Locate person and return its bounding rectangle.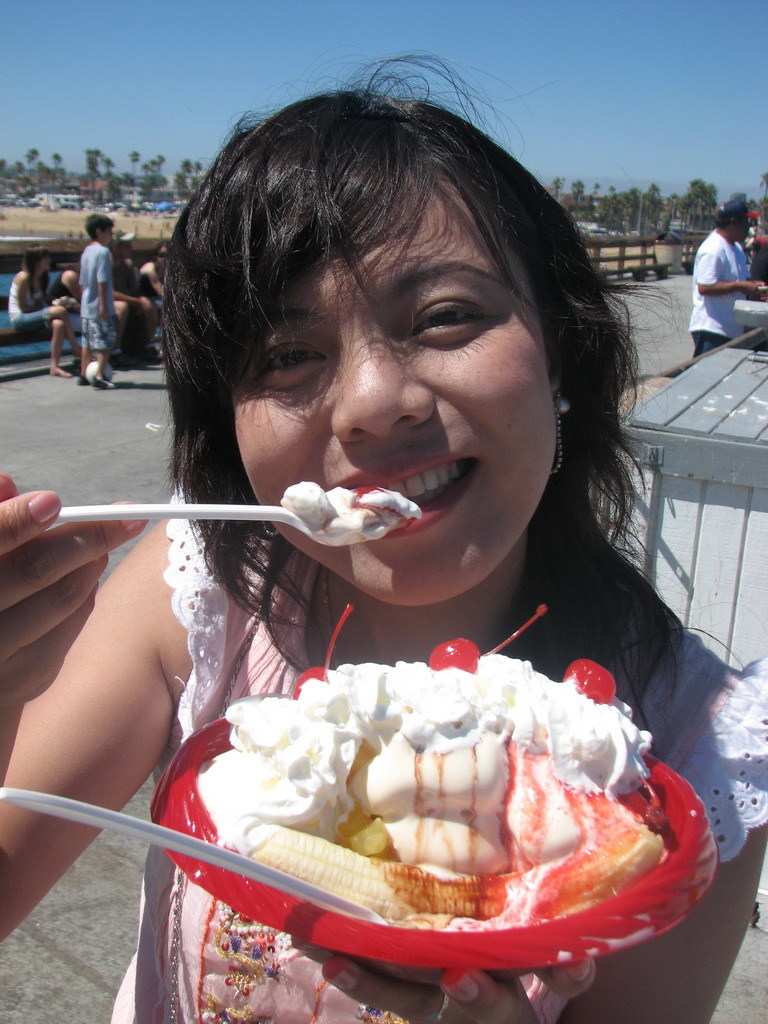
locate(692, 200, 767, 351).
